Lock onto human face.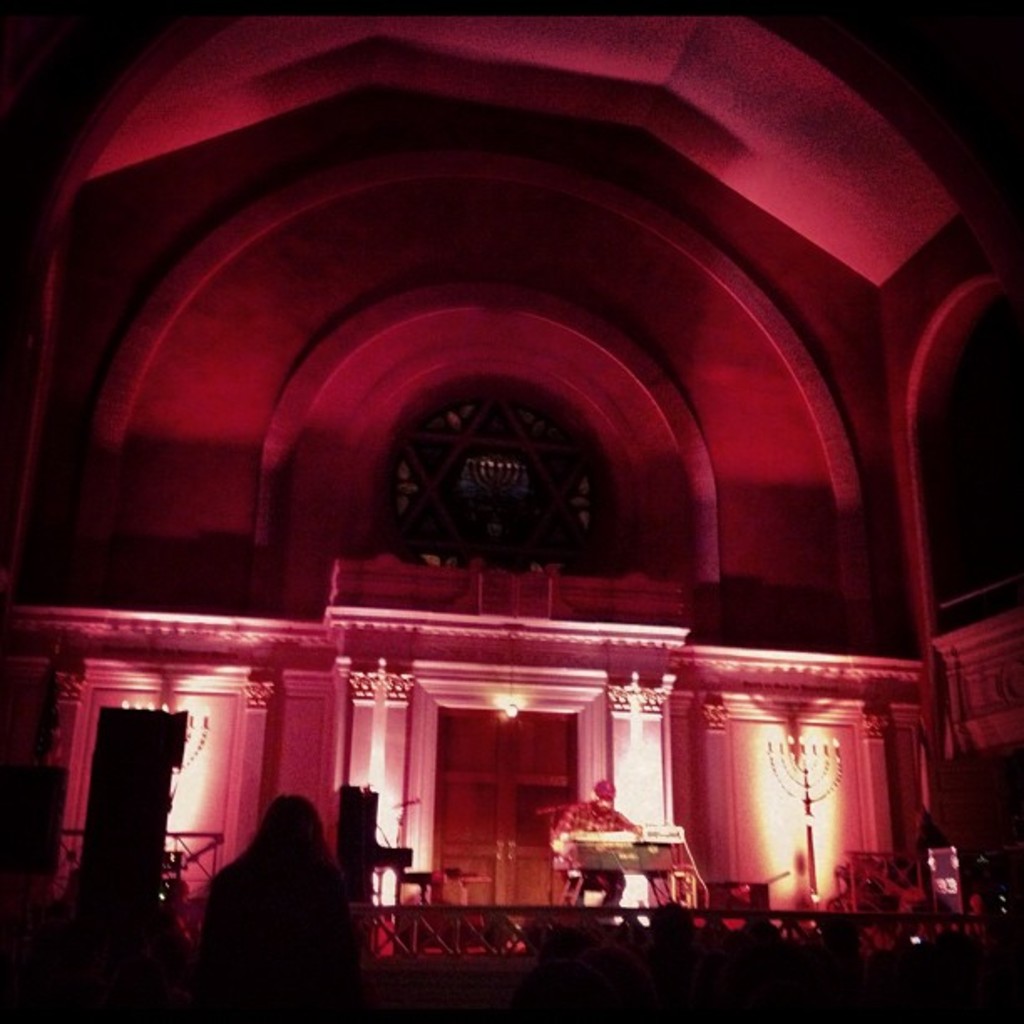
Locked: crop(594, 796, 616, 817).
